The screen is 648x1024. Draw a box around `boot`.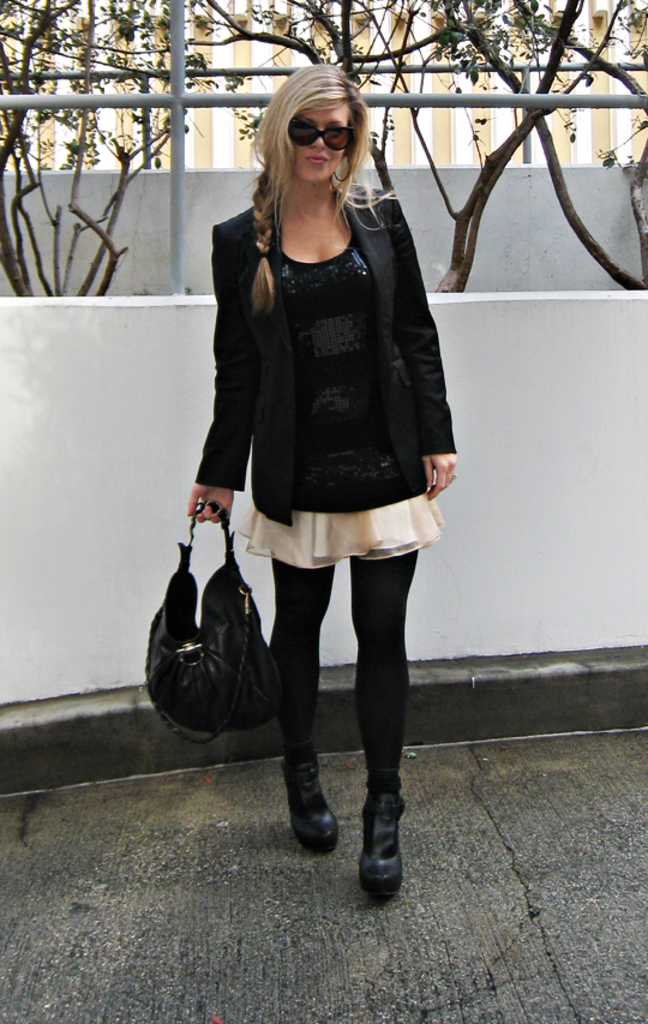
detection(356, 778, 408, 897).
